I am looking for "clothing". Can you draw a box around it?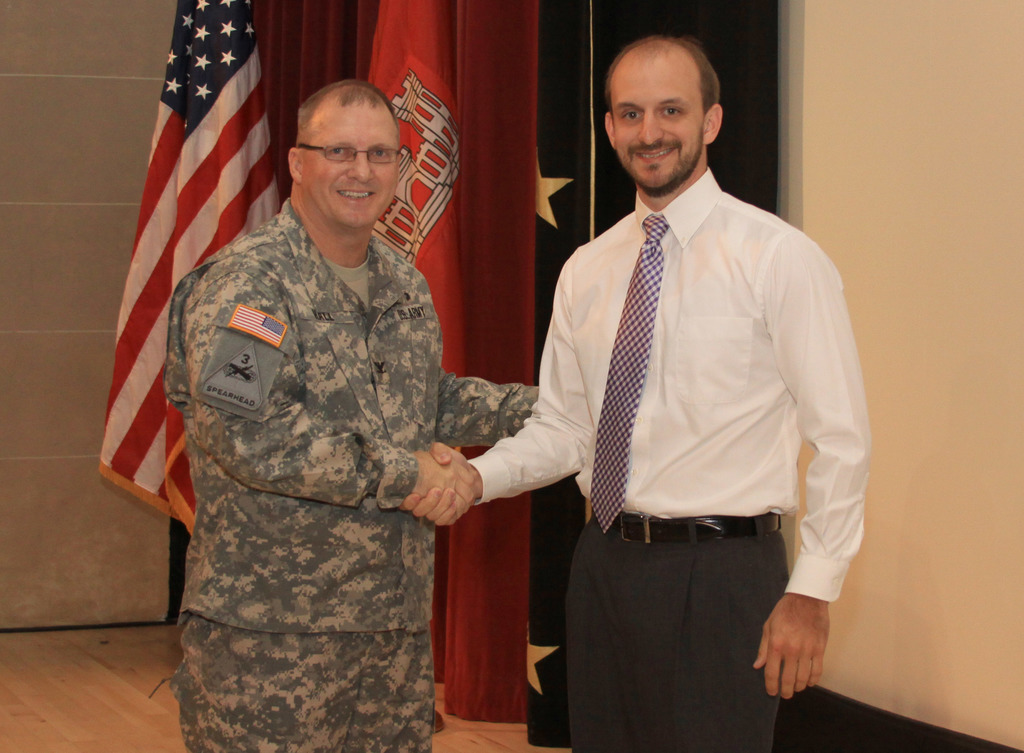
Sure, the bounding box is pyautogui.locateOnScreen(463, 167, 867, 752).
